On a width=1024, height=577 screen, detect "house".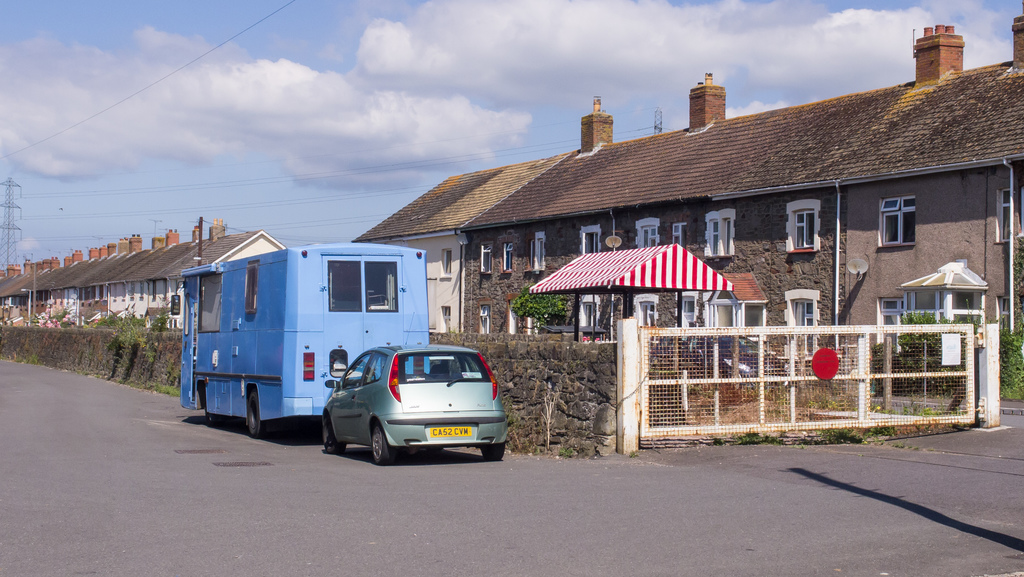
(left=0, top=223, right=300, bottom=329).
